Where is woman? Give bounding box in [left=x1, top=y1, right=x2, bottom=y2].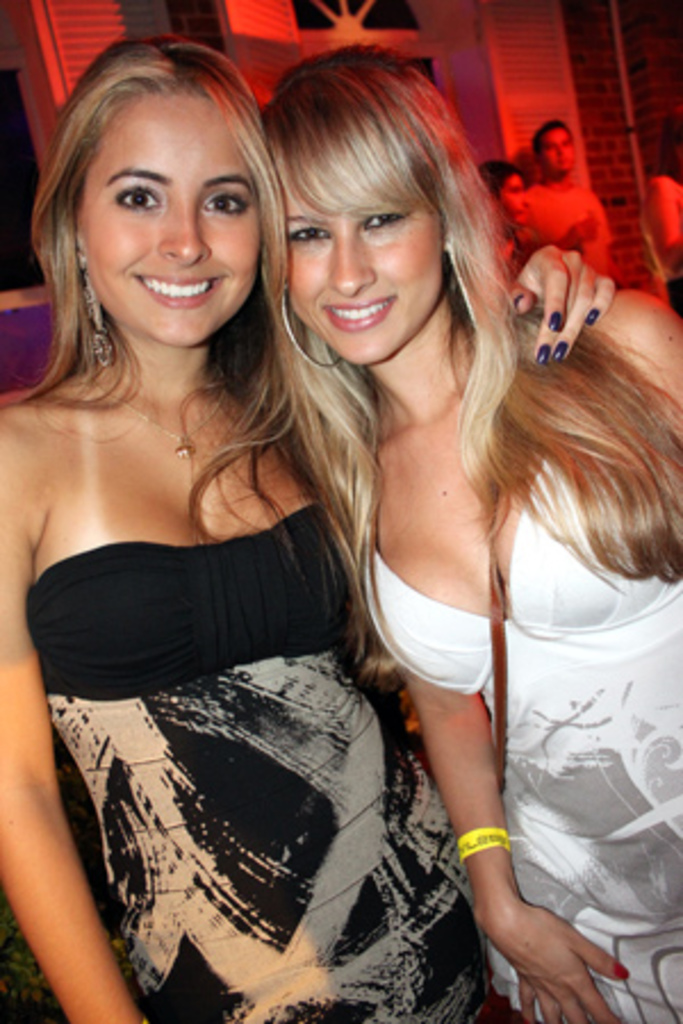
[left=0, top=36, right=610, bottom=1022].
